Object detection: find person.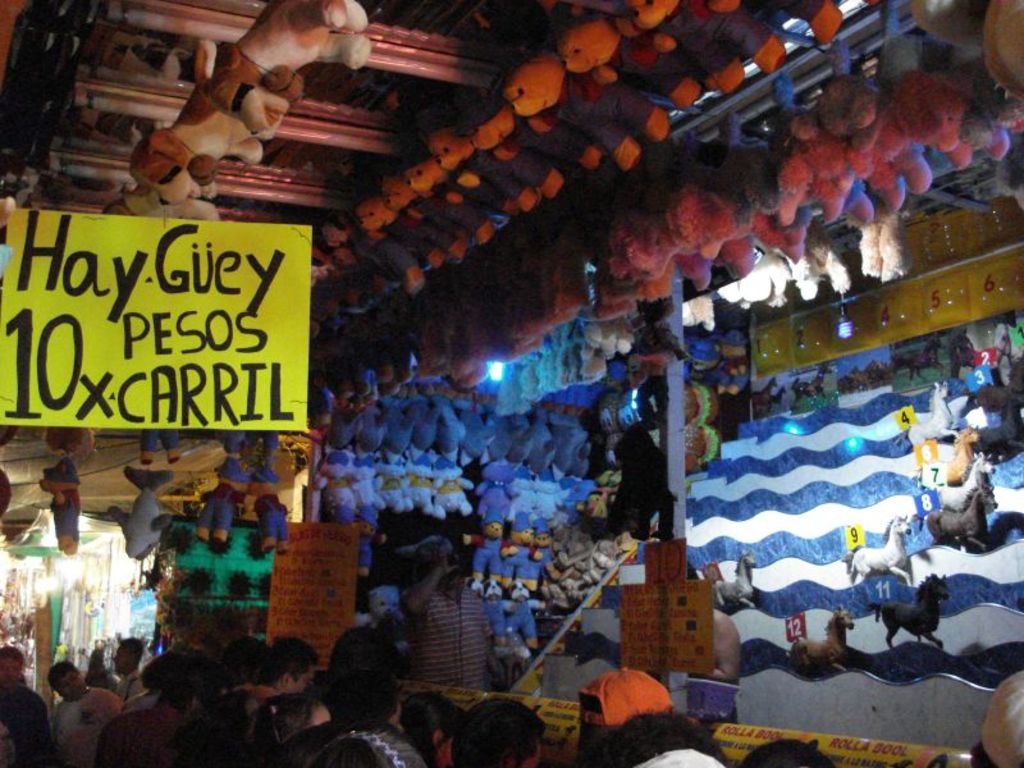
x1=596, y1=709, x2=730, y2=767.
